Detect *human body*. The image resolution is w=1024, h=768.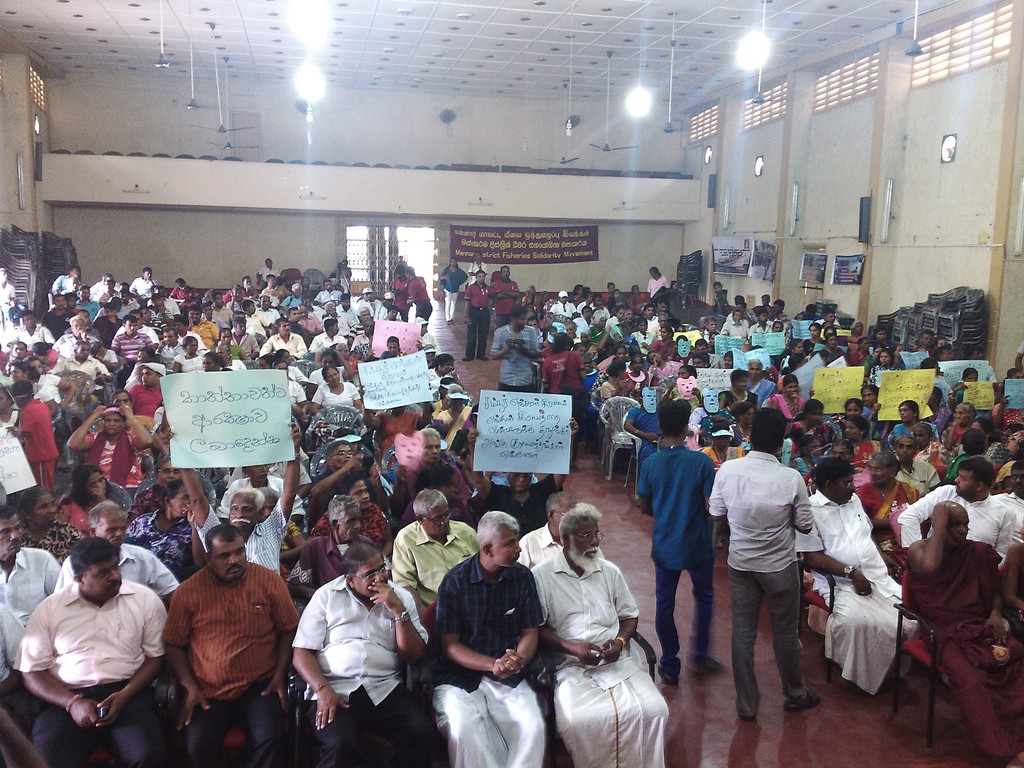
[left=305, top=368, right=361, bottom=410].
